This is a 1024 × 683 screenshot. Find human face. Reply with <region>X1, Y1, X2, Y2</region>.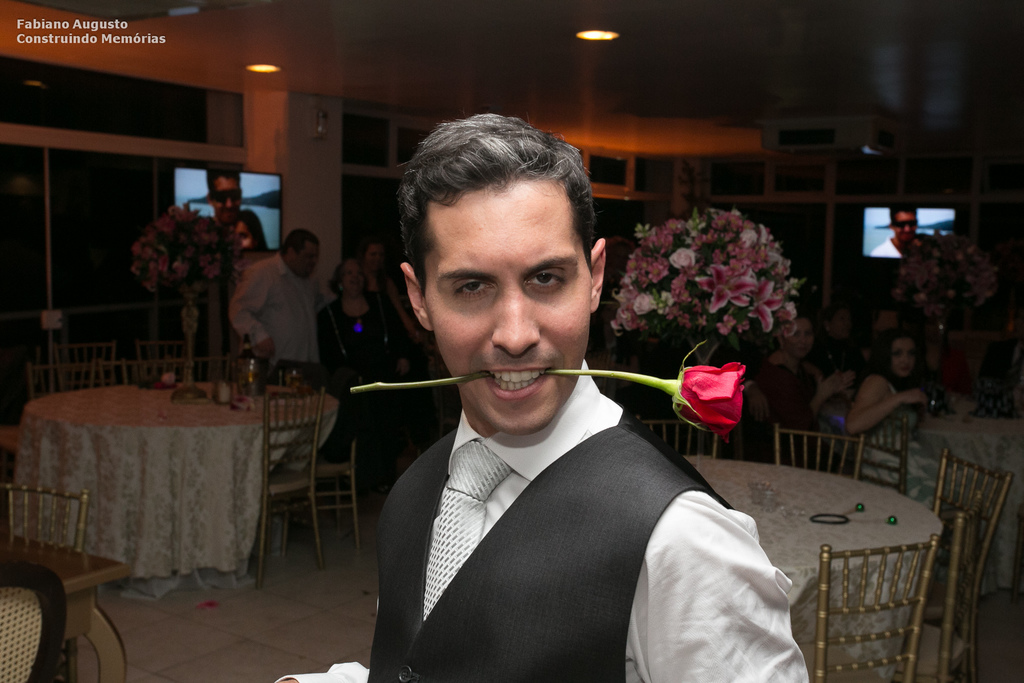
<region>896, 212, 915, 238</region>.
